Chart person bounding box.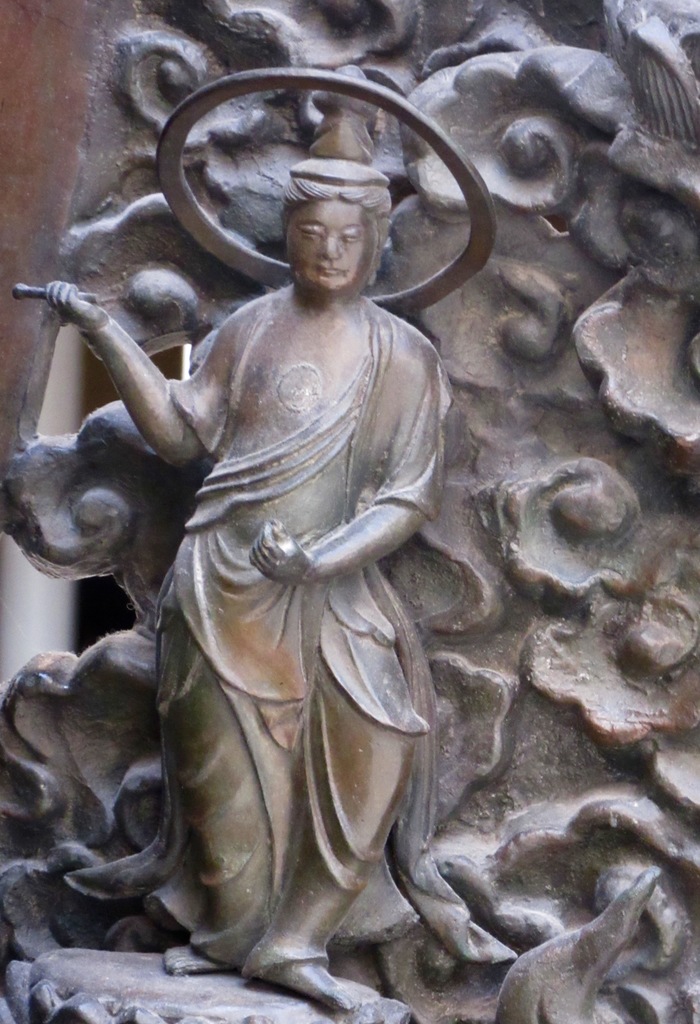
Charted: box=[71, 86, 582, 1012].
